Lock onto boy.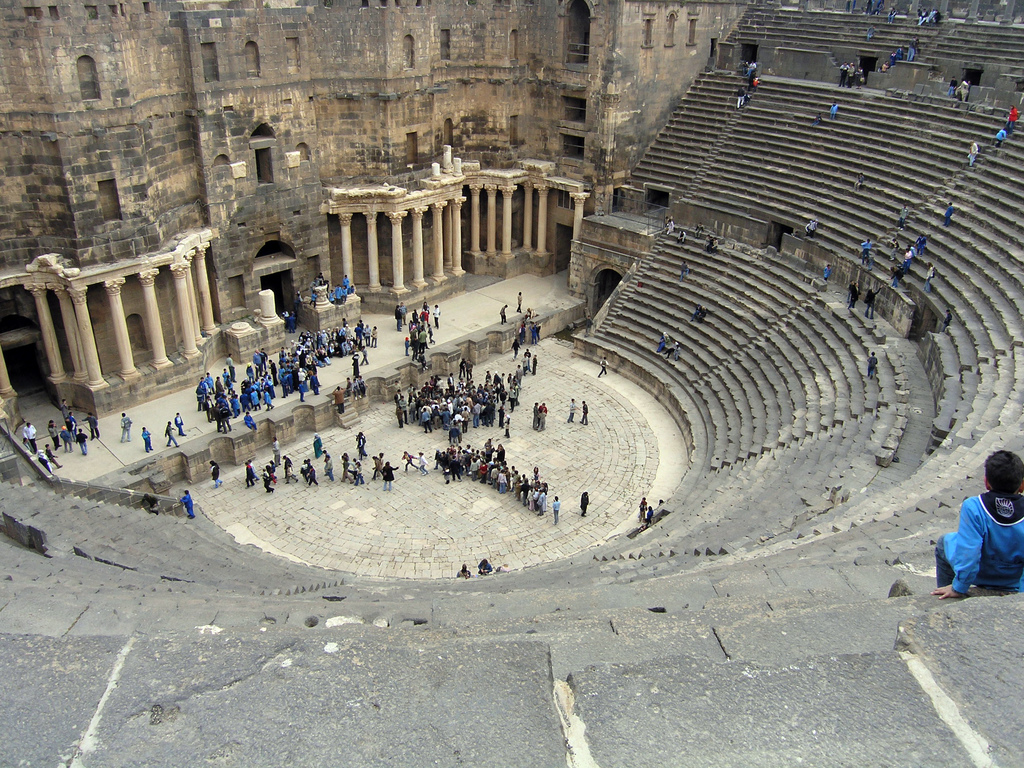
Locked: <bbox>527, 327, 536, 342</bbox>.
